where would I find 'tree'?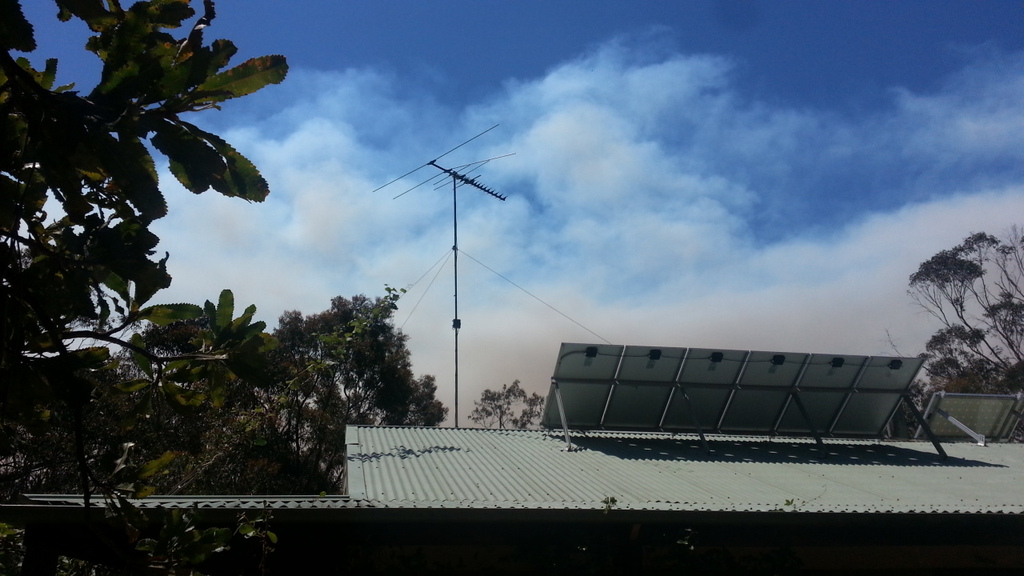
At (469,382,546,430).
